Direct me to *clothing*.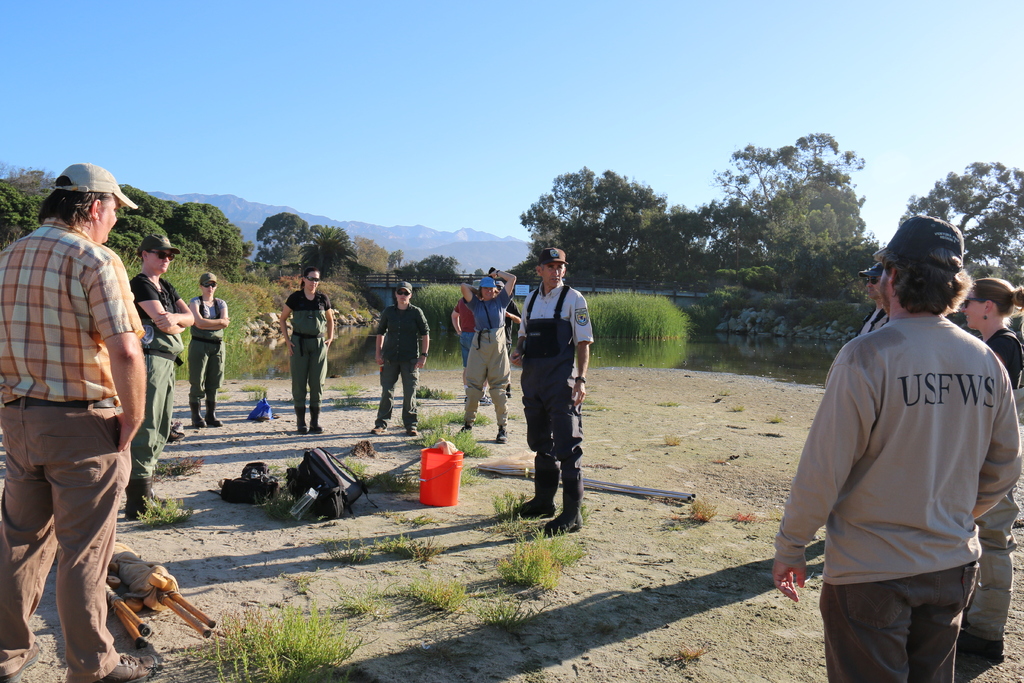
Direction: 980, 331, 1020, 631.
